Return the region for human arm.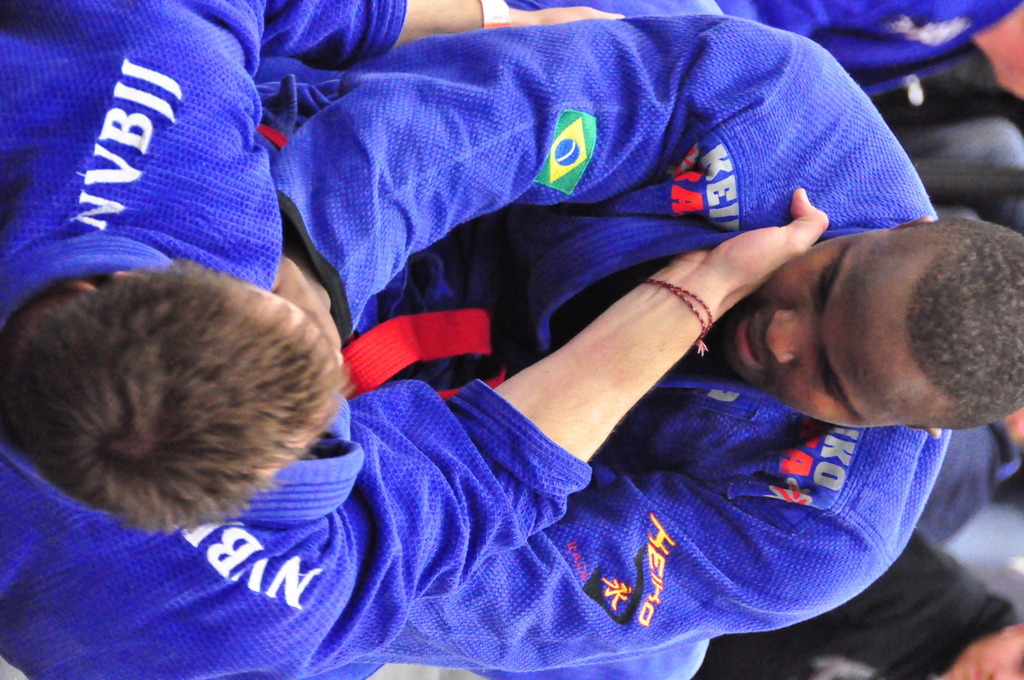
rect(267, 16, 812, 338).
